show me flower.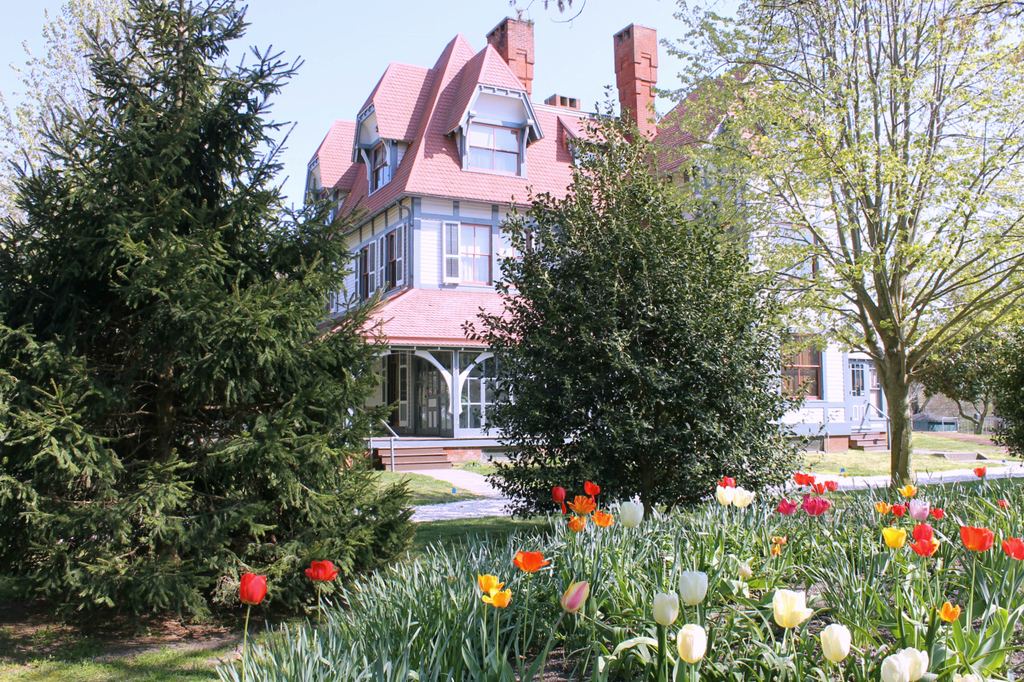
flower is here: region(586, 482, 601, 494).
